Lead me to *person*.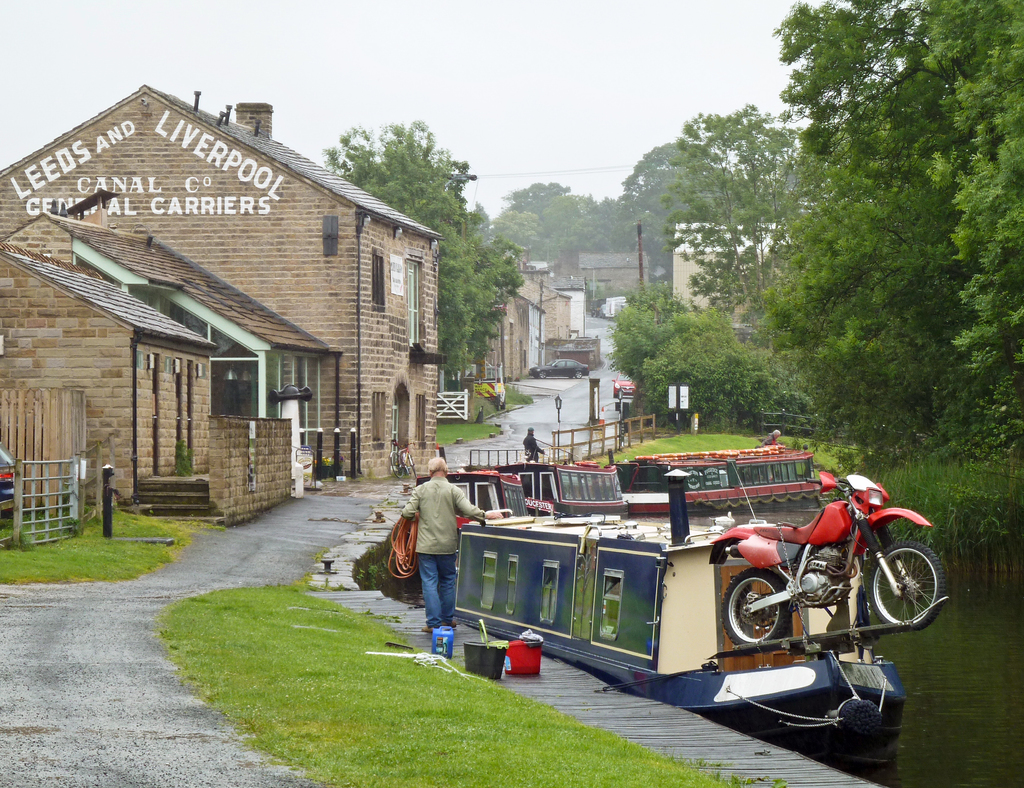
Lead to Rect(394, 442, 473, 658).
